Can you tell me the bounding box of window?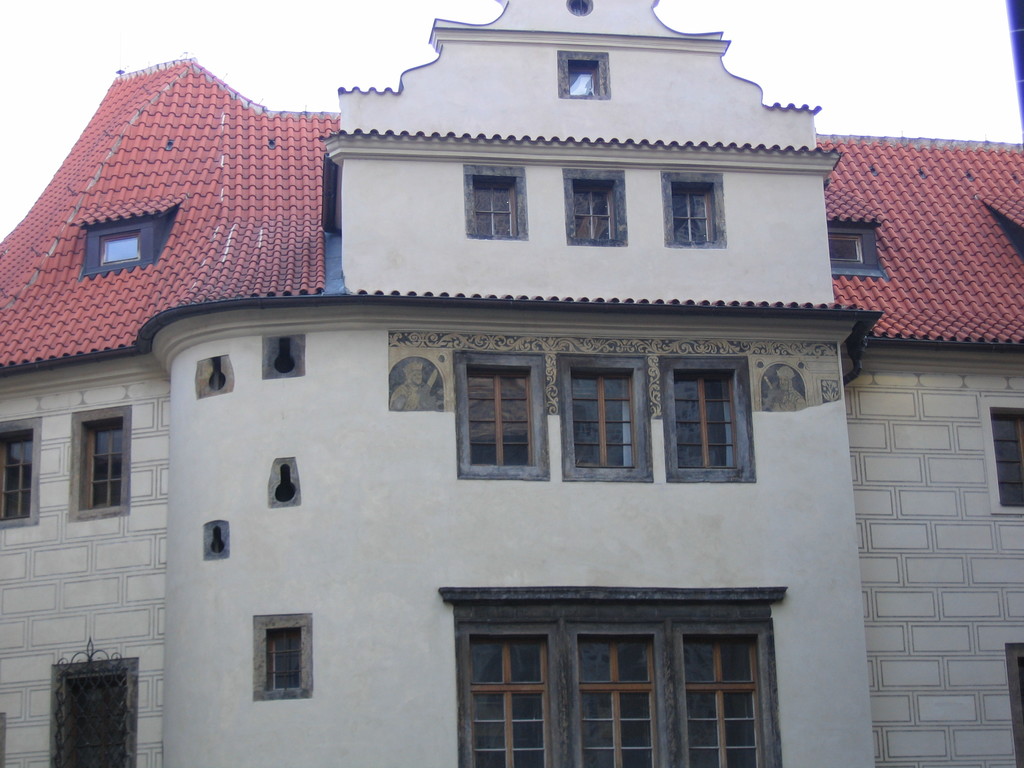
(674,371,735,470).
